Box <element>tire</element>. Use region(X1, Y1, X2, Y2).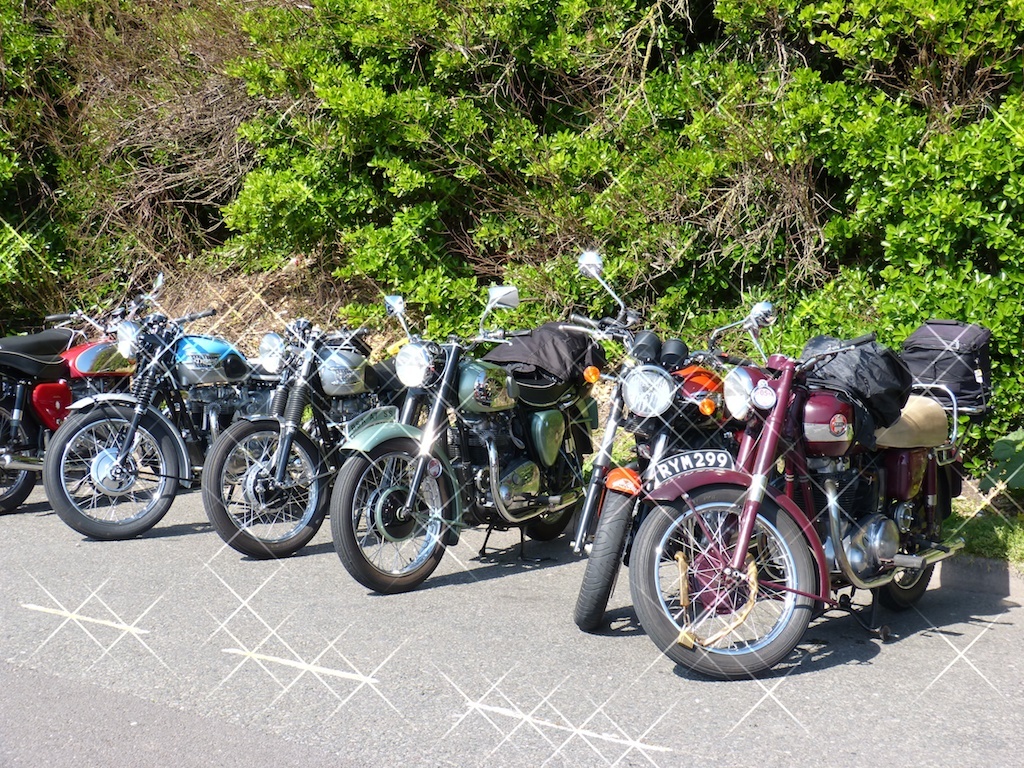
region(0, 398, 37, 514).
